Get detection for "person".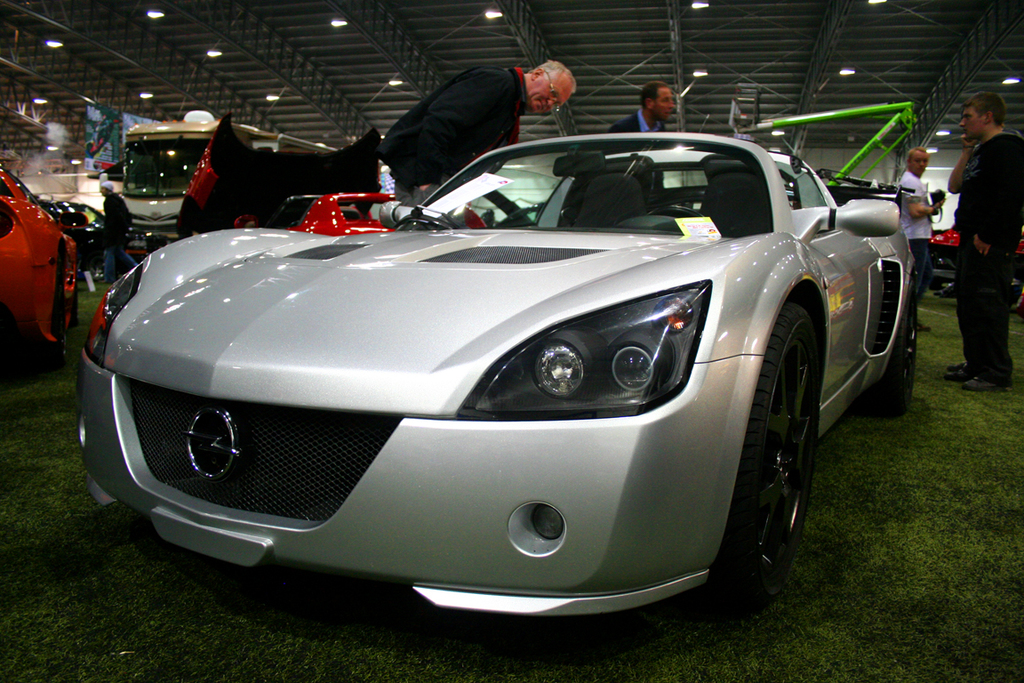
Detection: Rect(605, 76, 684, 128).
